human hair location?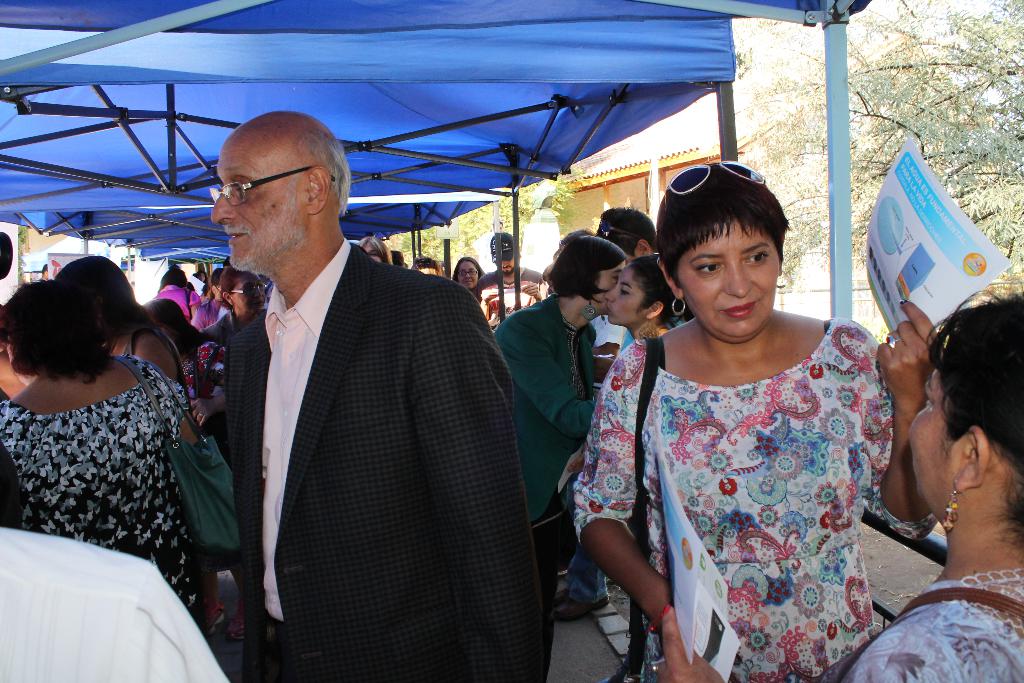
rect(216, 265, 244, 303)
